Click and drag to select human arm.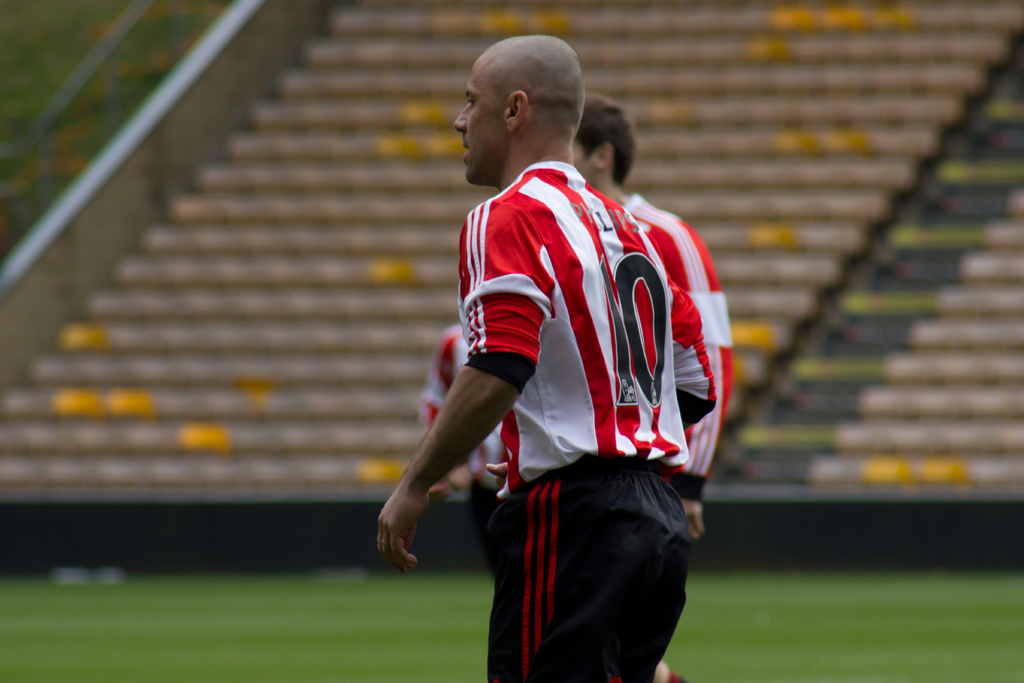
Selection: [left=673, top=276, right=720, bottom=425].
